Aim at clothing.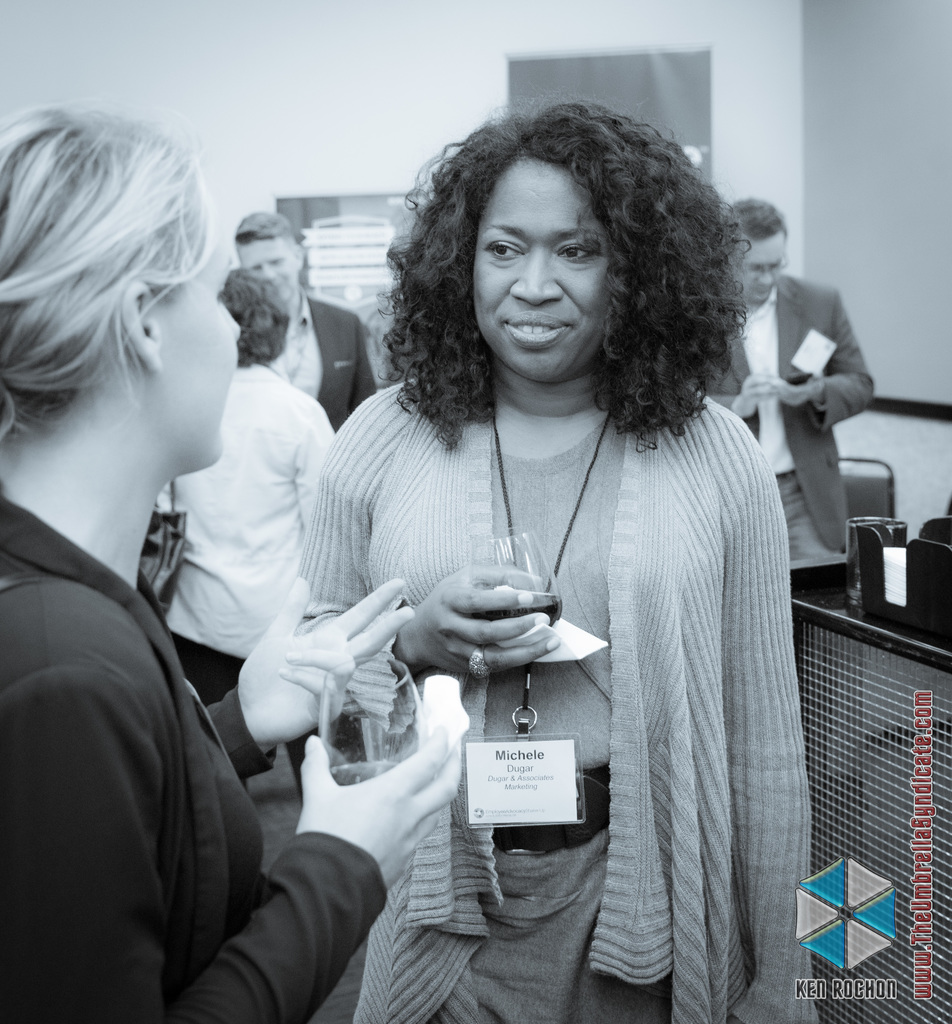
Aimed at box(261, 299, 394, 436).
